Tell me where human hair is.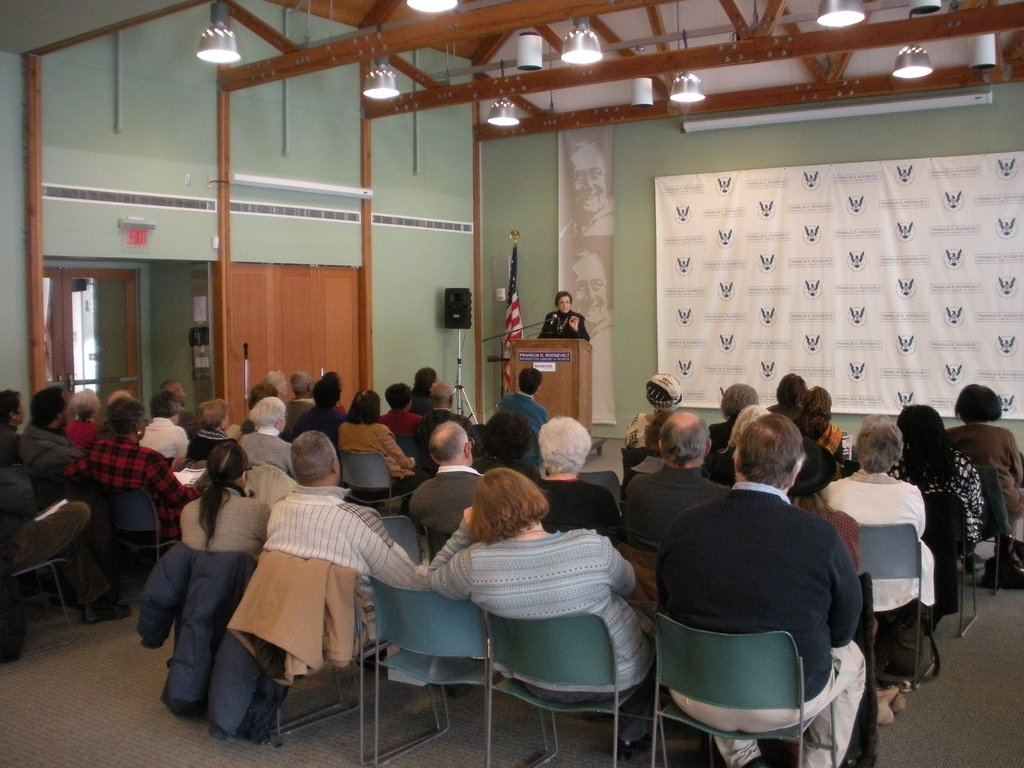
human hair is at locate(289, 367, 309, 394).
